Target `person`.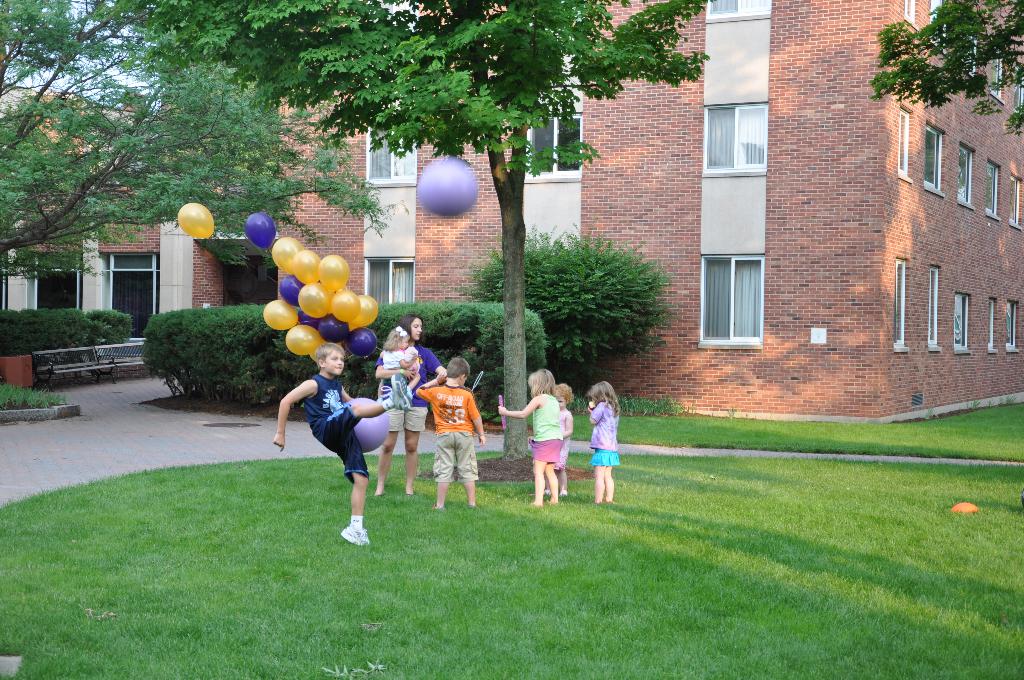
Target region: <region>384, 322, 424, 400</region>.
